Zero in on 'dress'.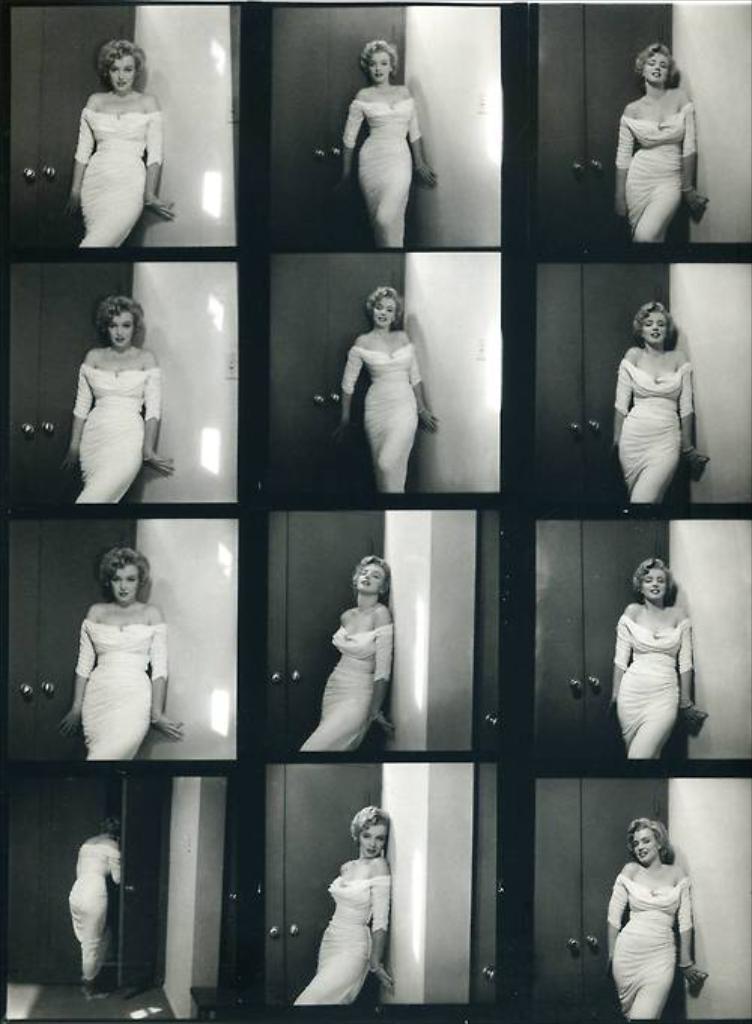
Zeroed in: box(301, 621, 394, 753).
